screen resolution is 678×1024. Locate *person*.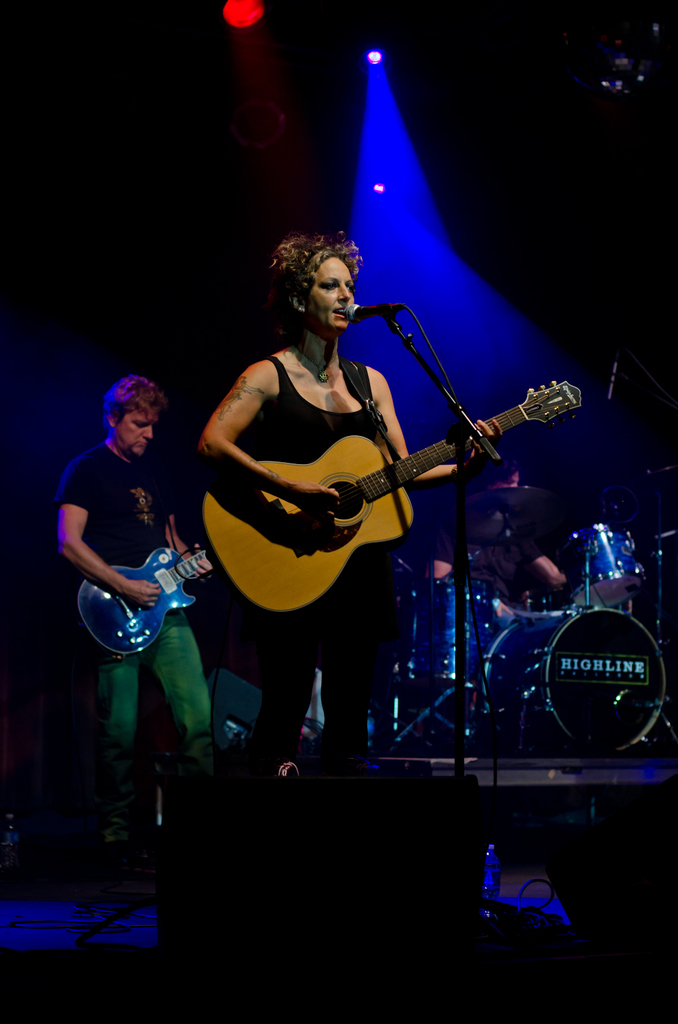
188,228,503,769.
